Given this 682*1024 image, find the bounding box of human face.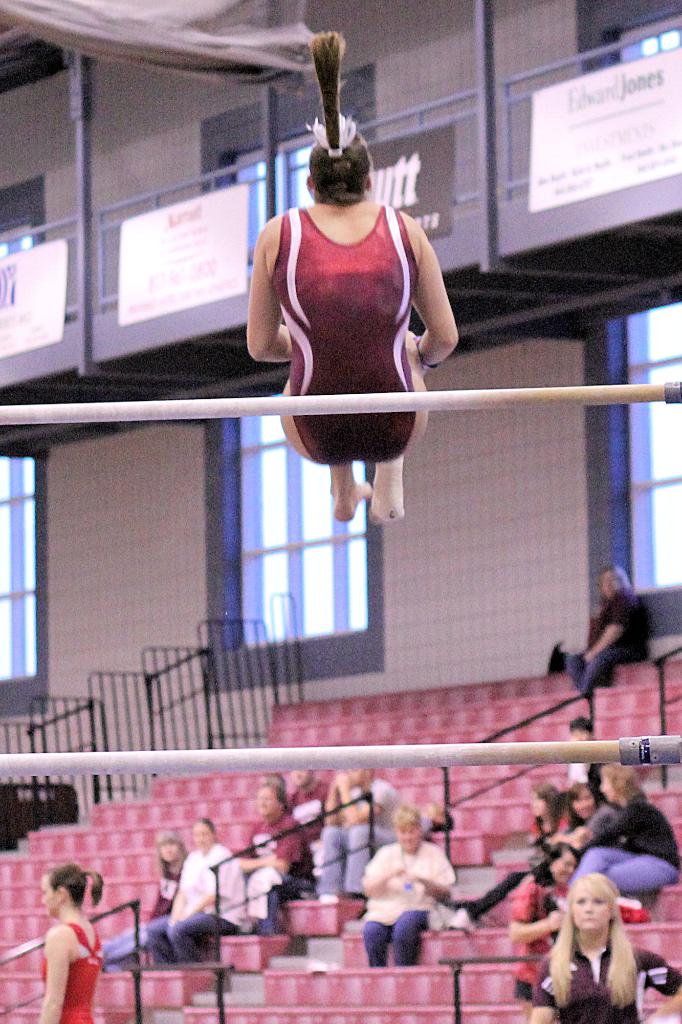
rect(38, 725, 623, 930).
